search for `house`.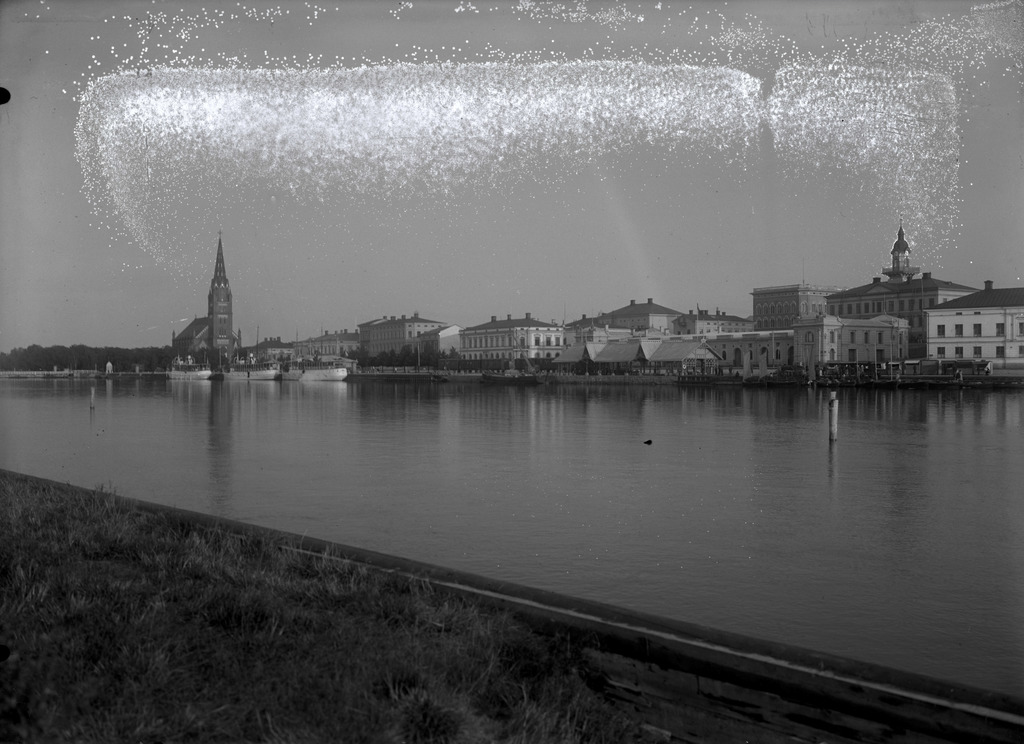
Found at Rect(919, 286, 1023, 373).
